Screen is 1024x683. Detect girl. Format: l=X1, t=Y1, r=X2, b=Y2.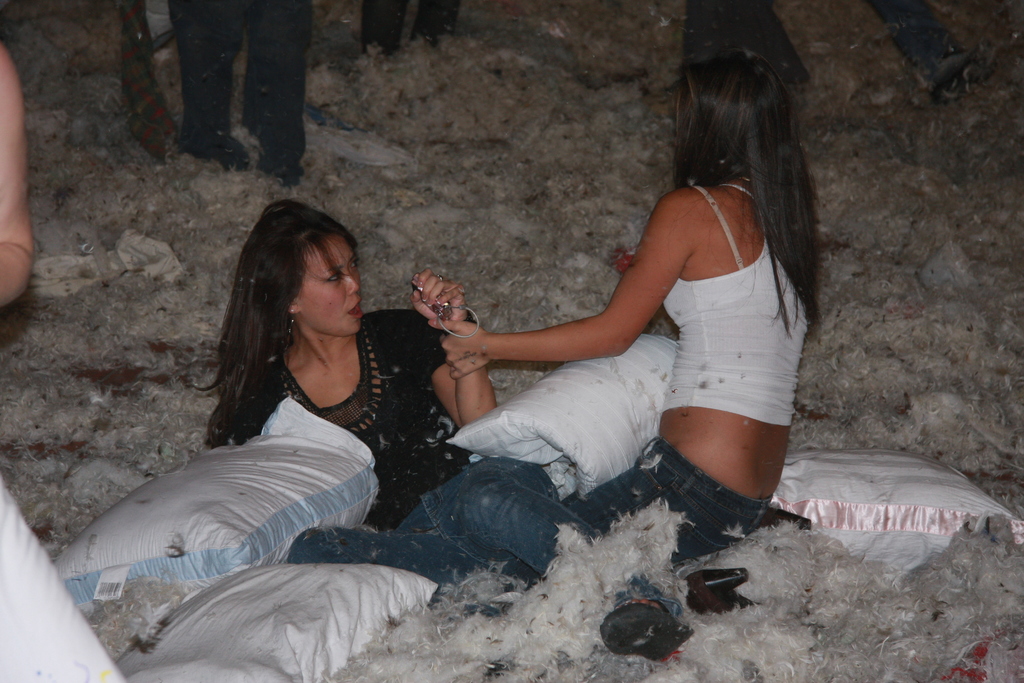
l=287, t=47, r=826, b=621.
